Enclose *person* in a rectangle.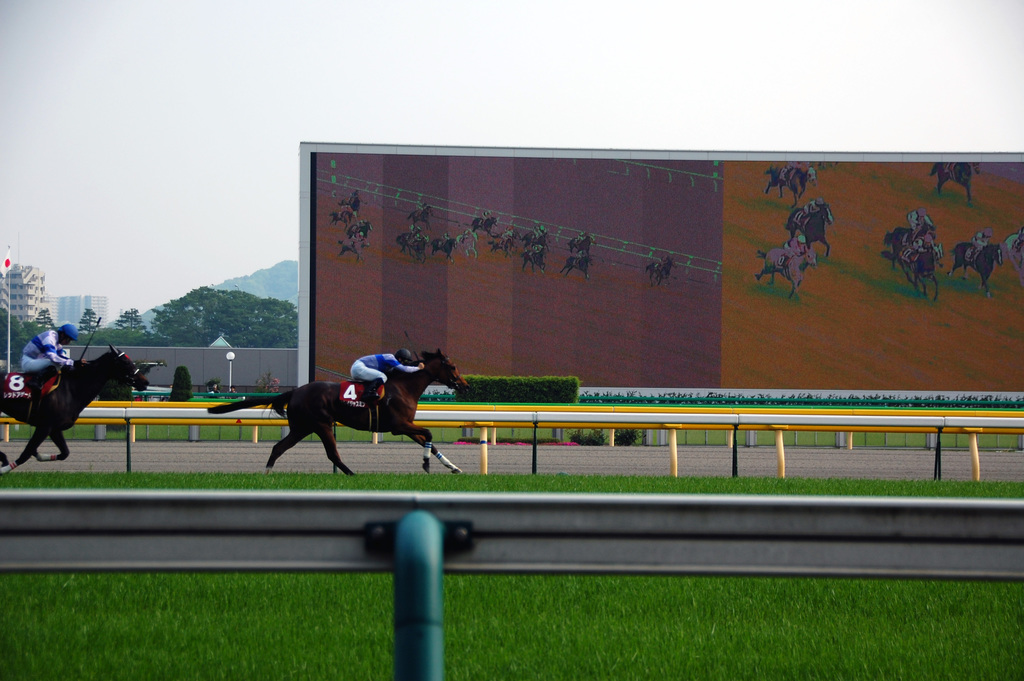
box=[780, 234, 808, 263].
